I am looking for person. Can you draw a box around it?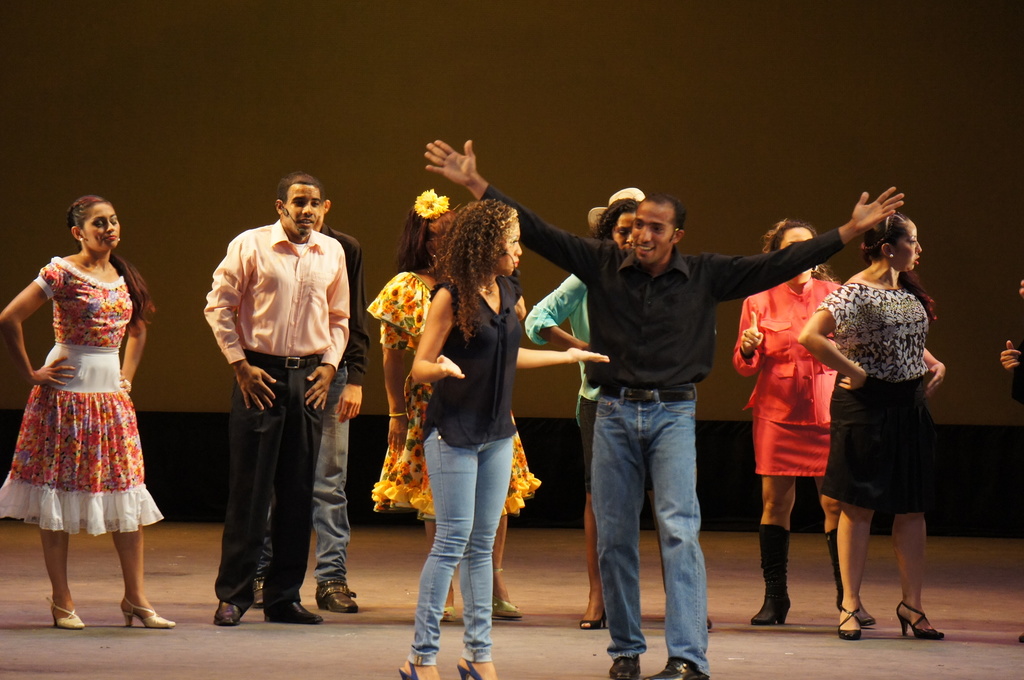
Sure, the bounding box is 422/143/905/679.
